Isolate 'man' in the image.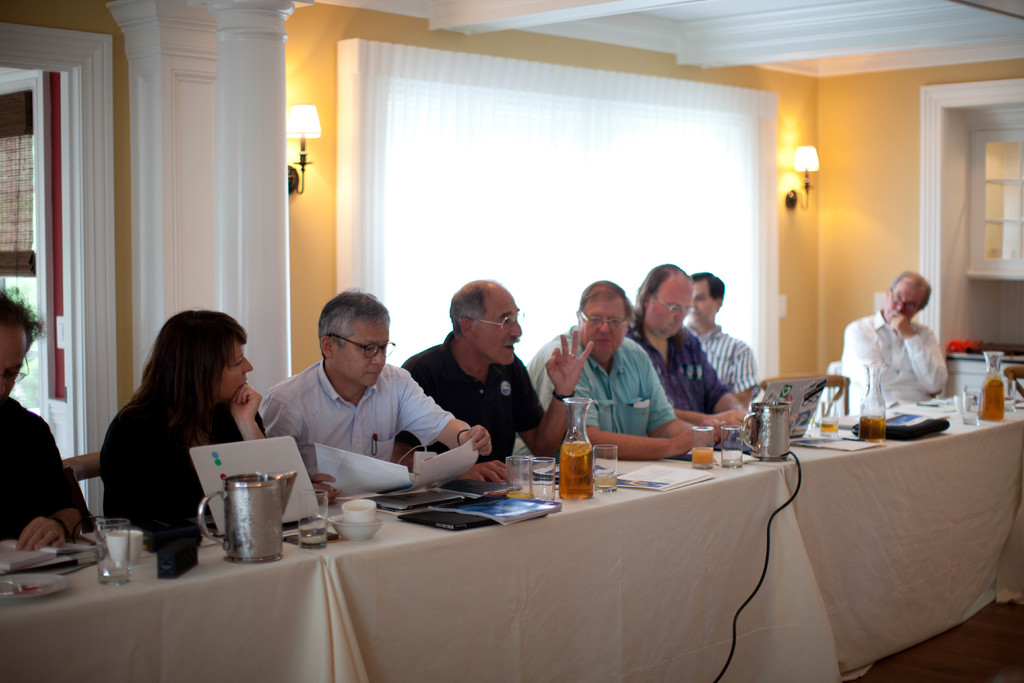
Isolated region: BBox(396, 277, 588, 473).
